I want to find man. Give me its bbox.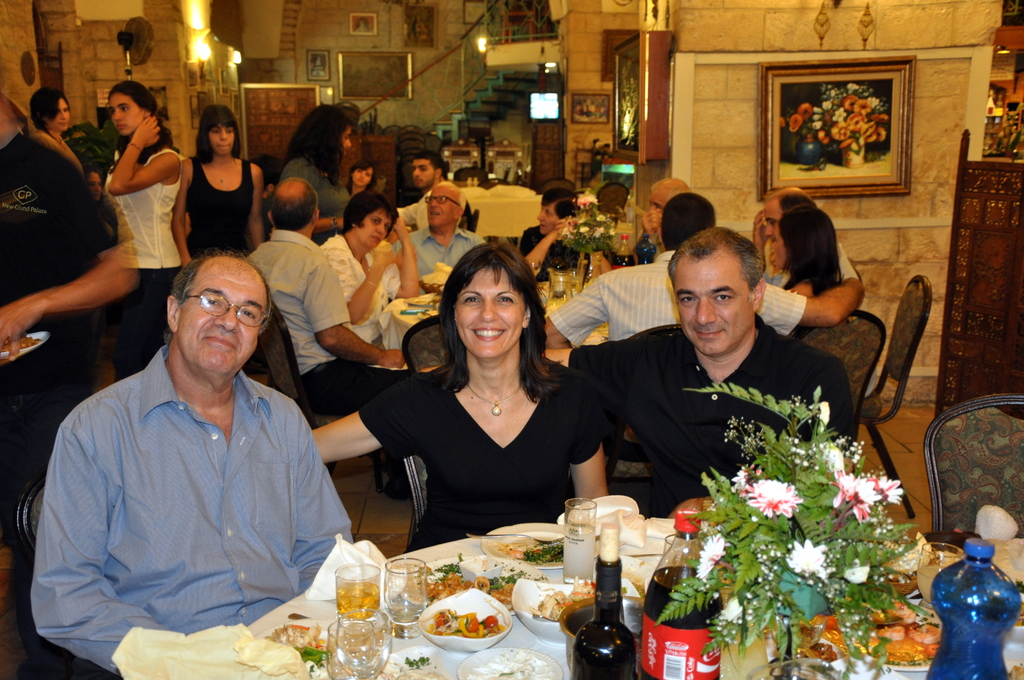
421, 227, 857, 517.
